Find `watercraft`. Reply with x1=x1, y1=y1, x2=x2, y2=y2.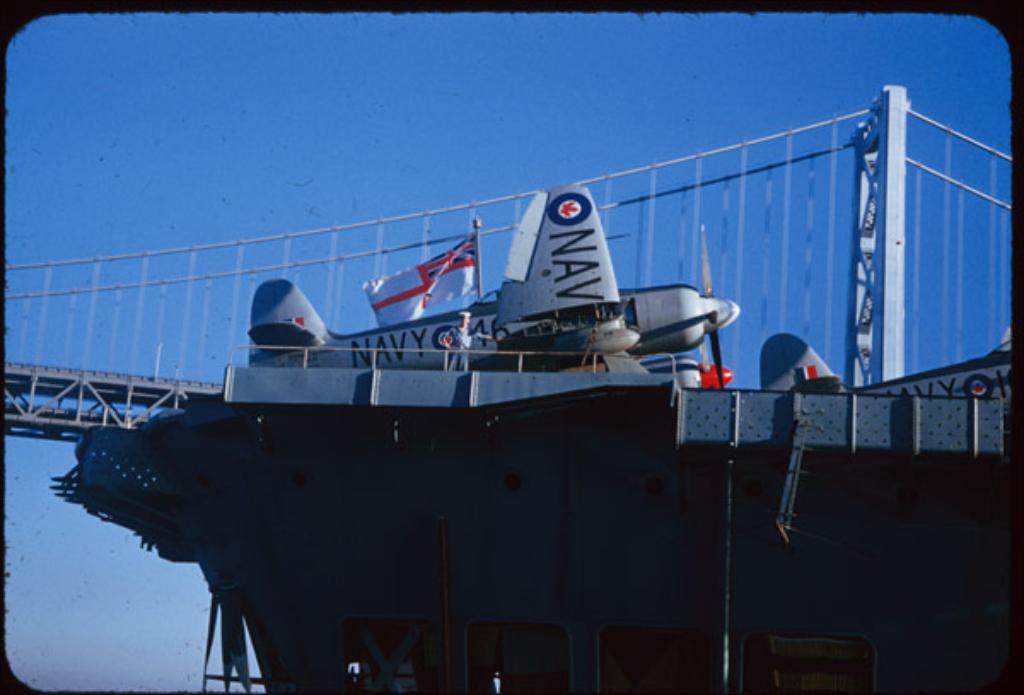
x1=70, y1=92, x2=956, y2=630.
